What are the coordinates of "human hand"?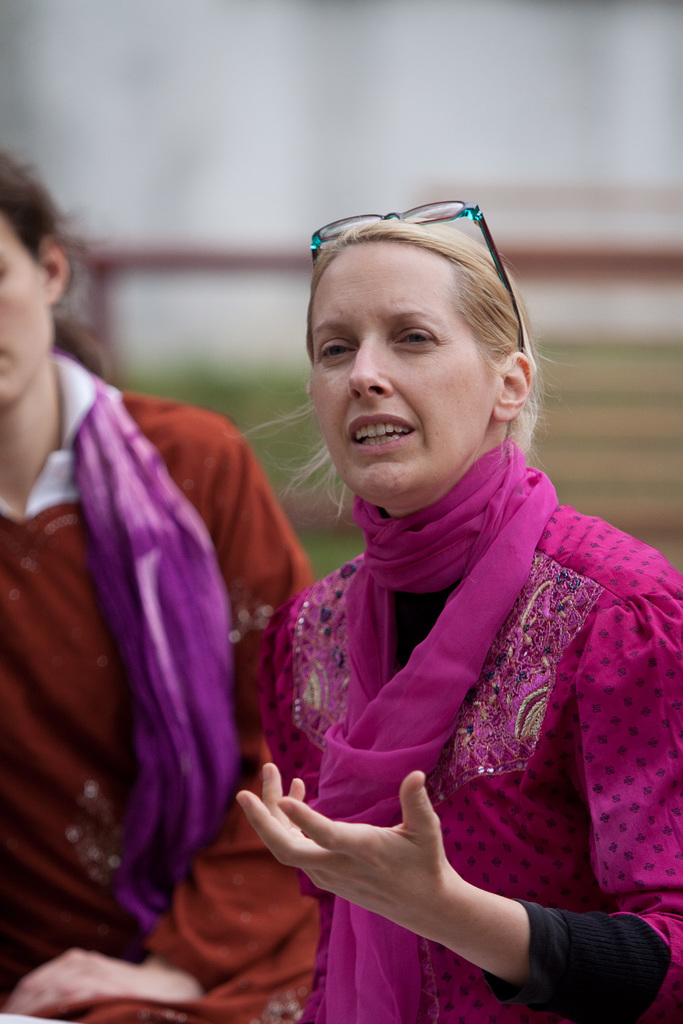
(x1=246, y1=765, x2=573, y2=993).
